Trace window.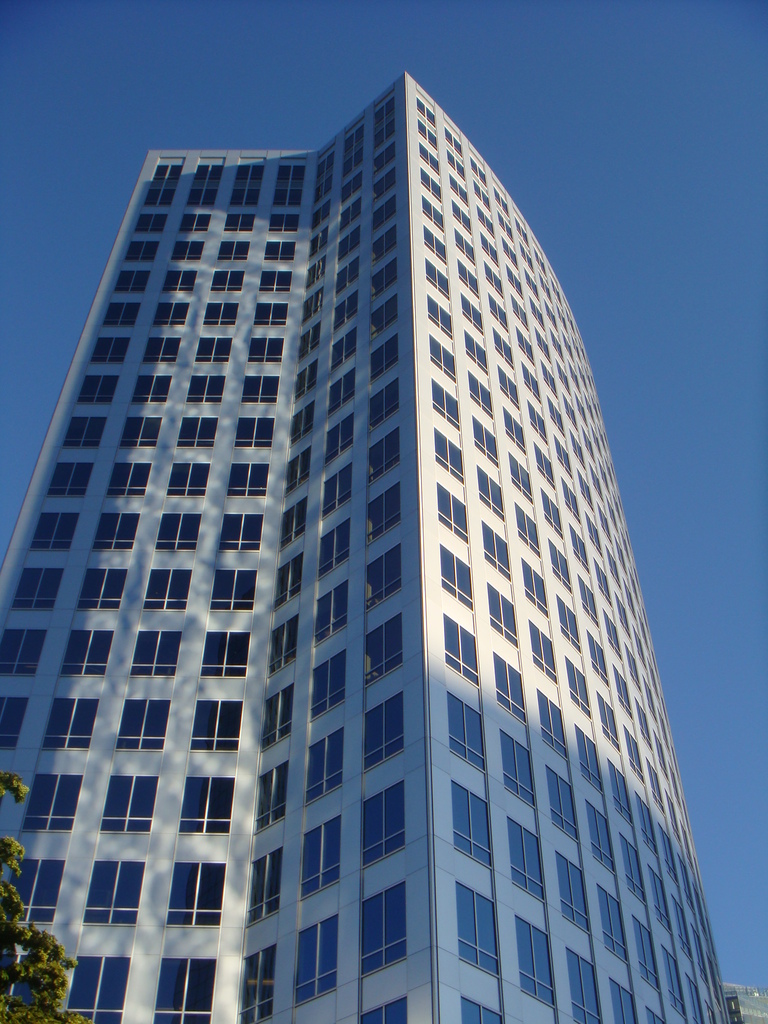
Traced to x1=2 y1=856 x2=60 y2=931.
